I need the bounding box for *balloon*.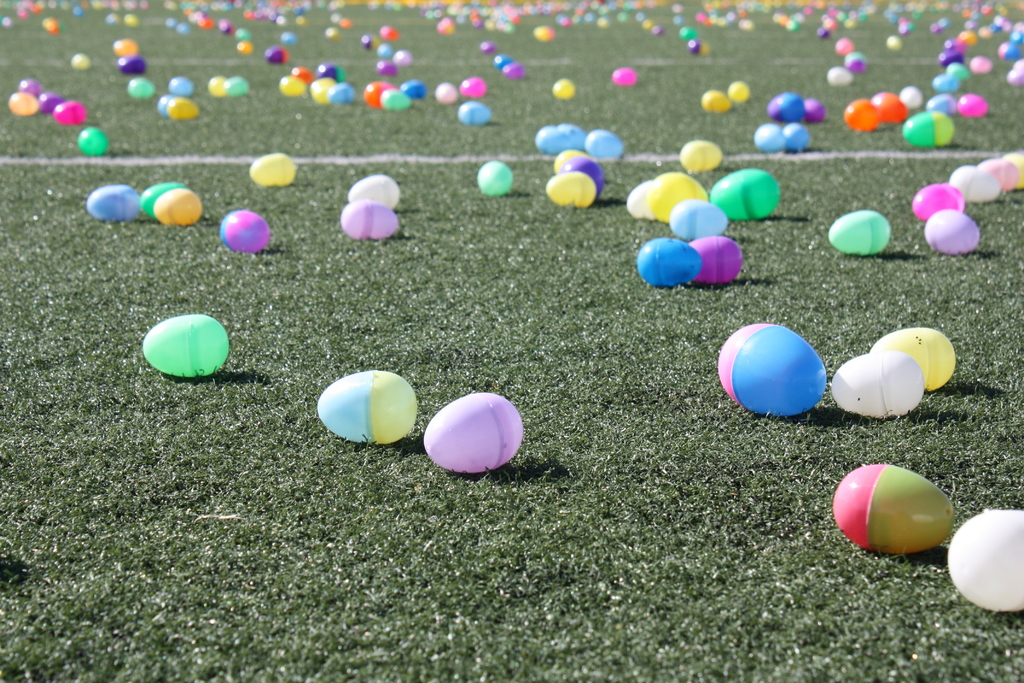
Here it is: <box>949,163,1003,204</box>.
